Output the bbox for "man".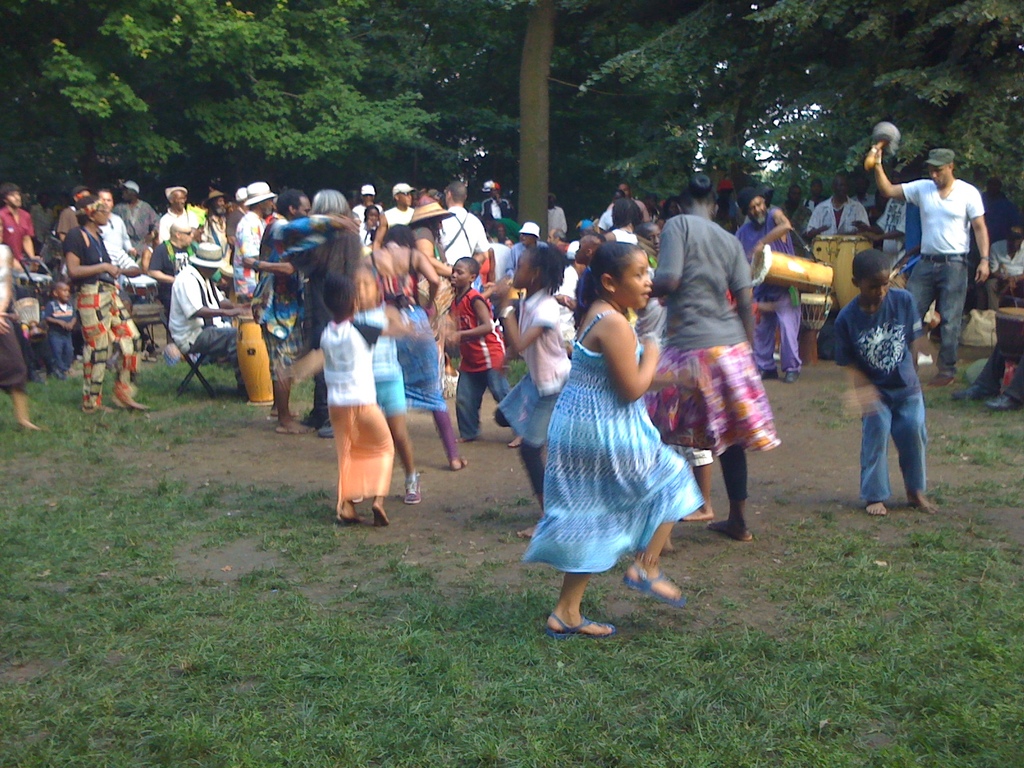
540,232,576,265.
